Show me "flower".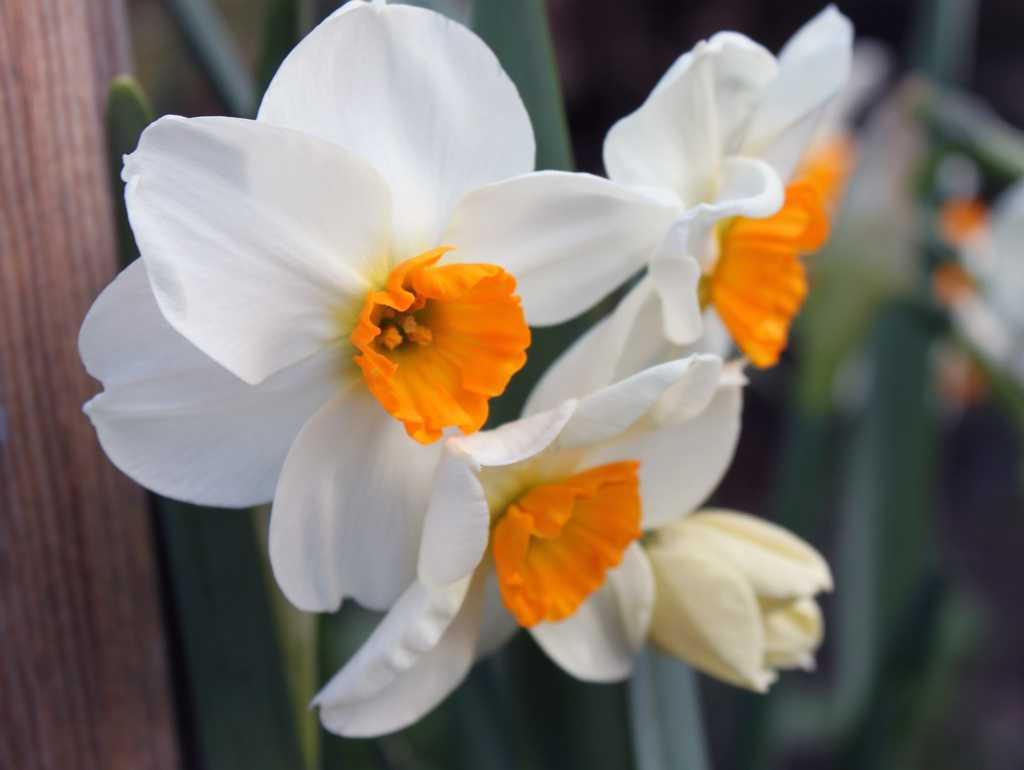
"flower" is here: [left=314, top=357, right=743, bottom=736].
